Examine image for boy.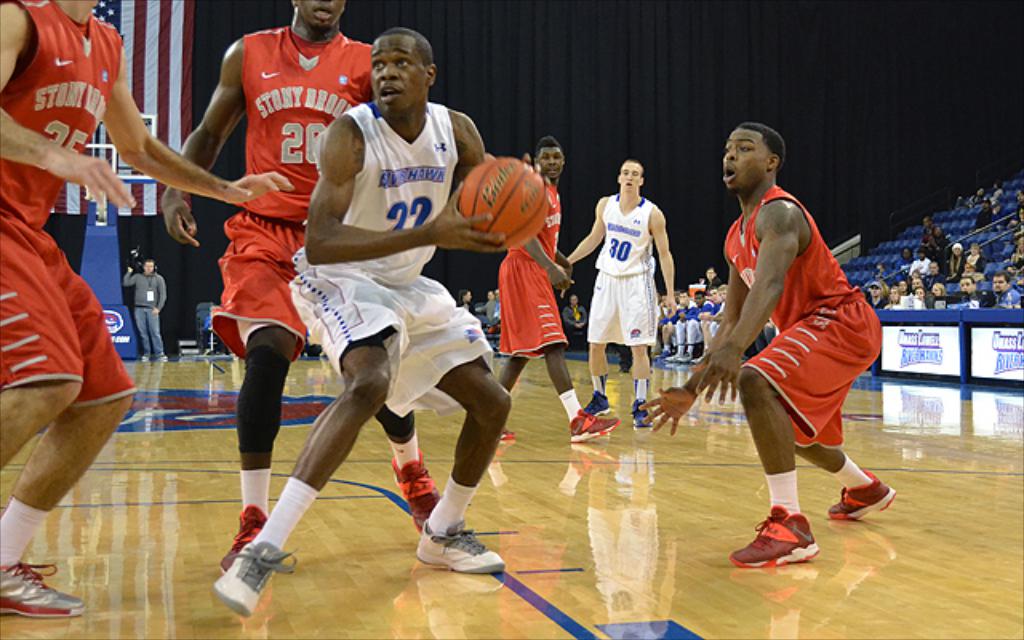
Examination result: (154, 0, 443, 573).
